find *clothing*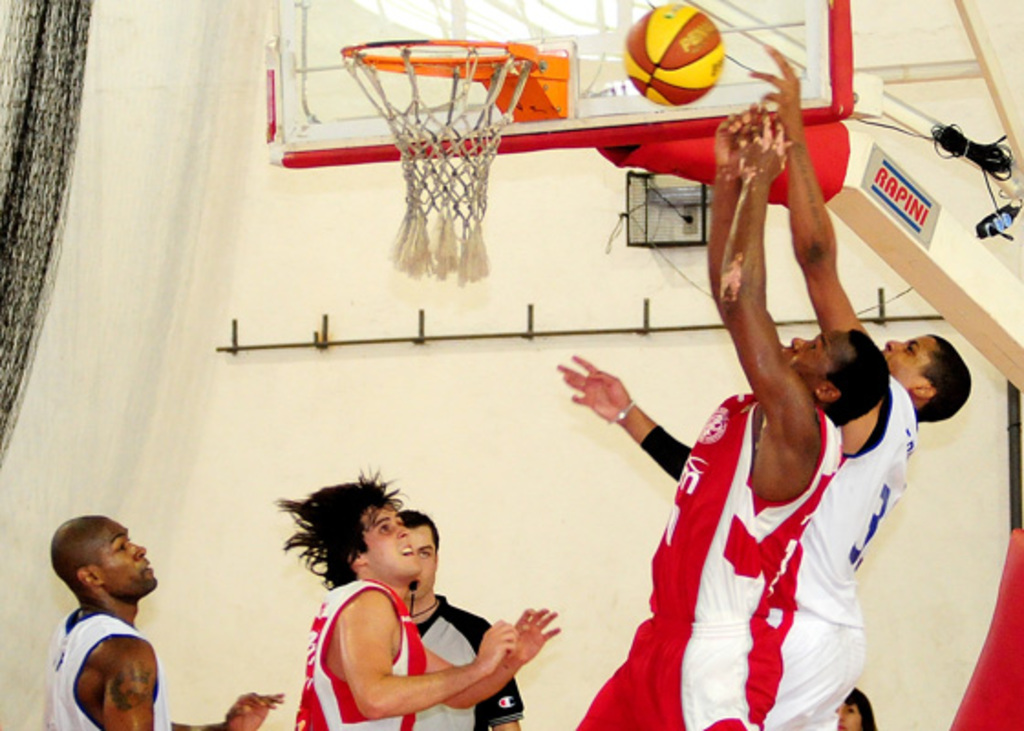
detection(293, 577, 428, 729)
